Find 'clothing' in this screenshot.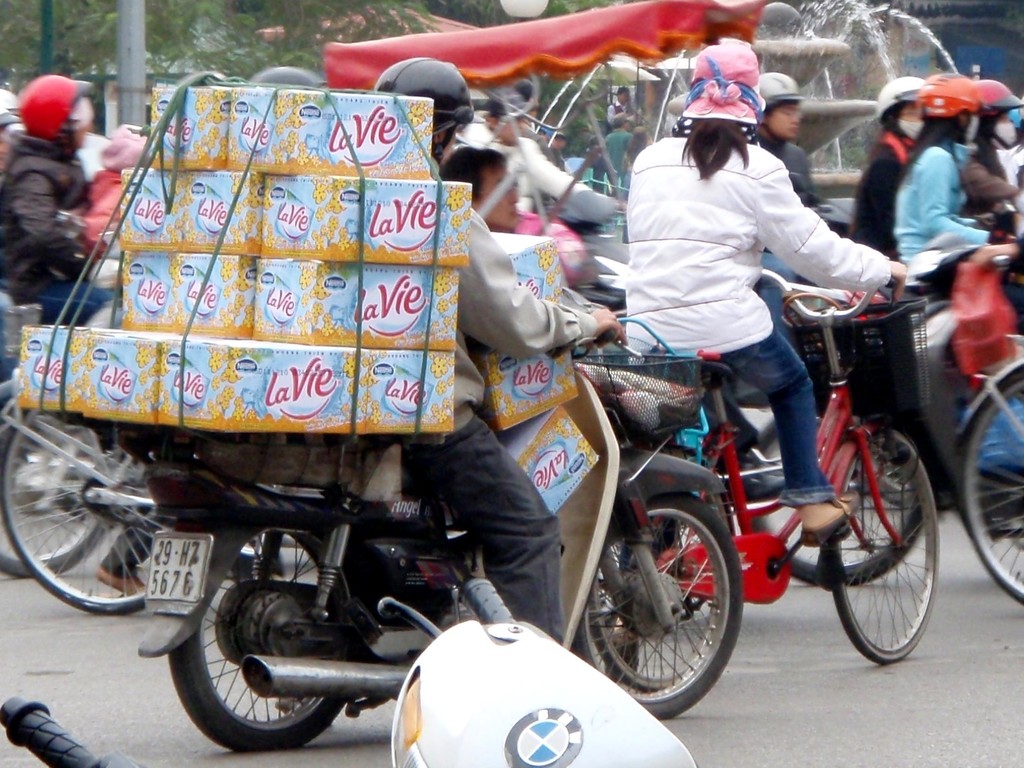
The bounding box for 'clothing' is [left=622, top=128, right=903, bottom=369].
